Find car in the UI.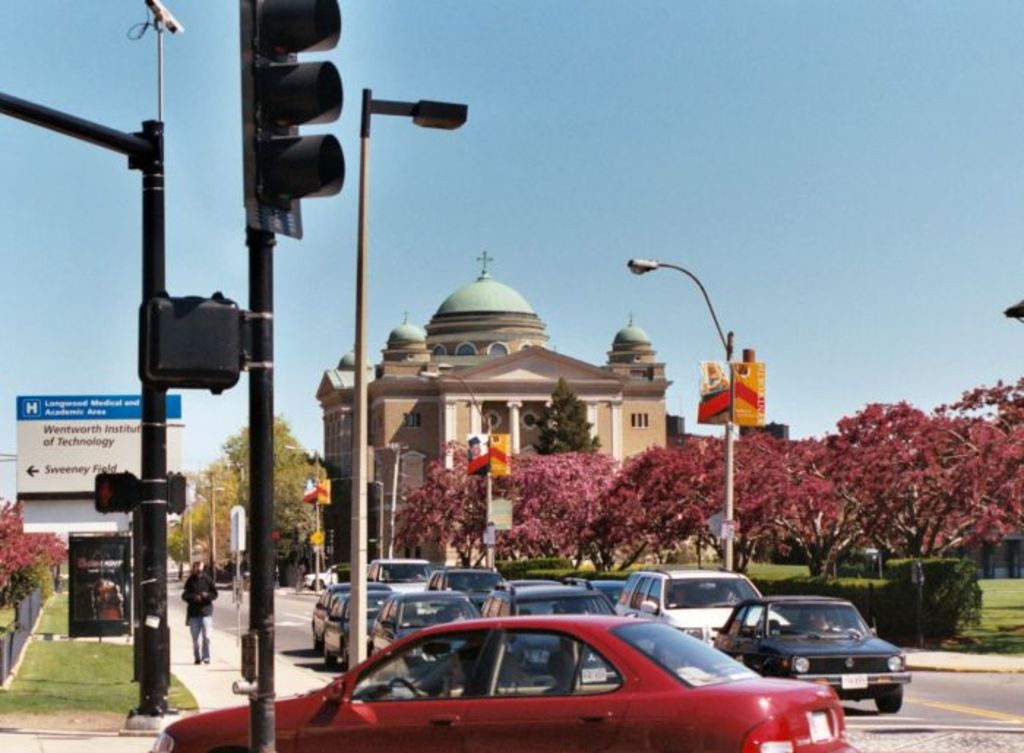
UI element at crop(417, 566, 500, 614).
